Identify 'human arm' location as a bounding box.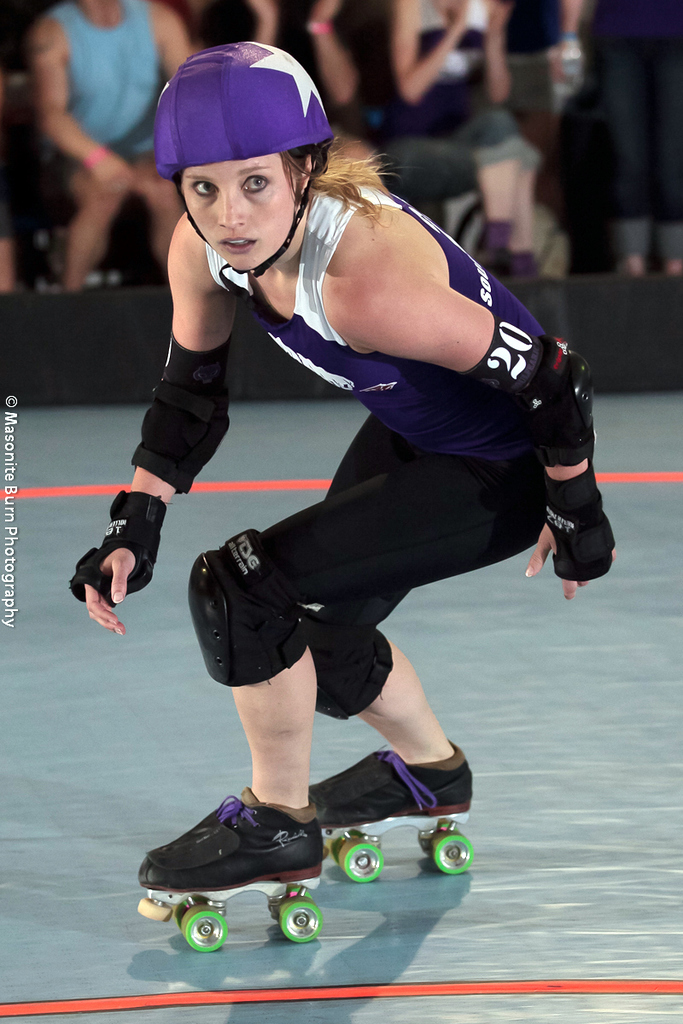
[489,0,514,95].
